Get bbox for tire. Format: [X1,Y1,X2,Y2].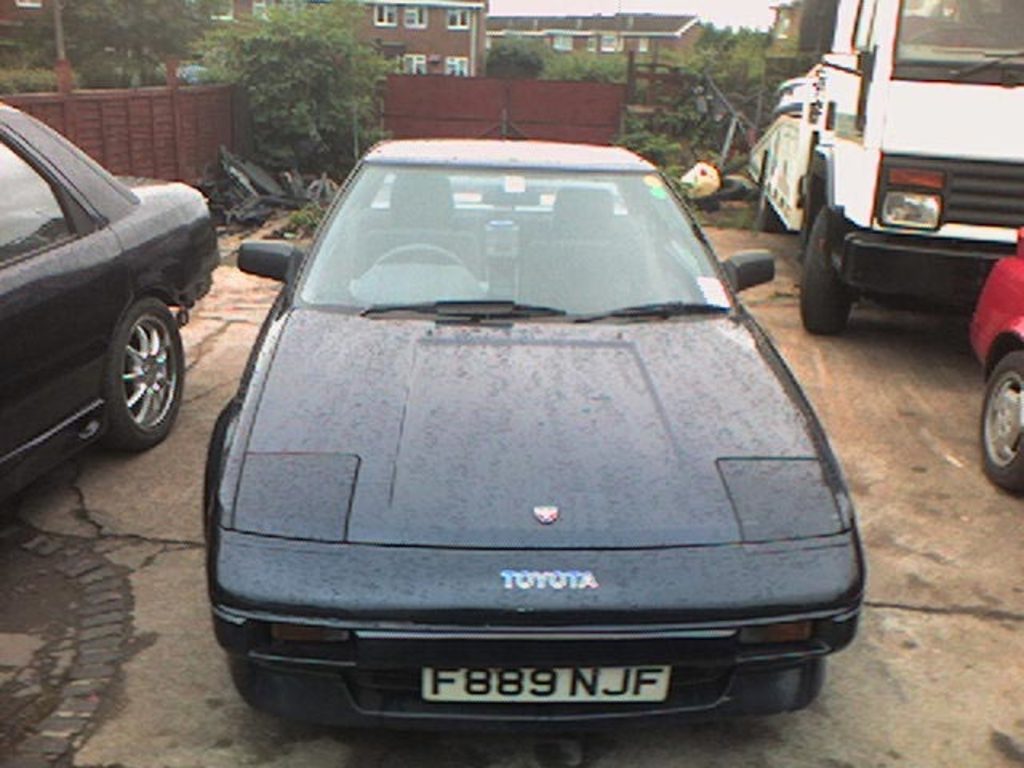
[798,206,858,331].
